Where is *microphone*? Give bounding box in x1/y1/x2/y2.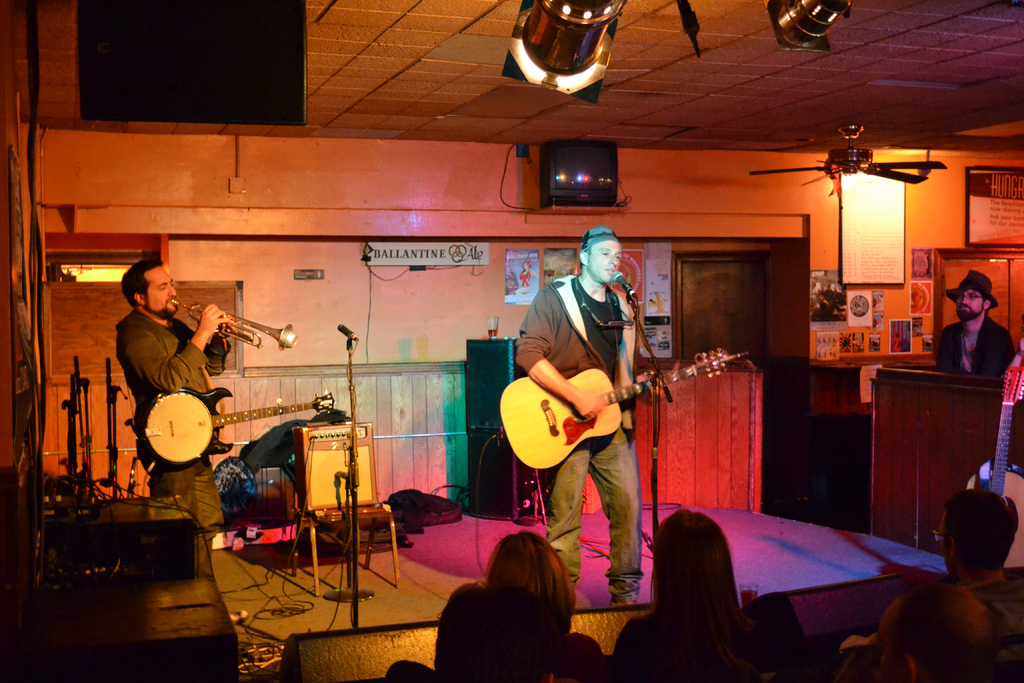
334/325/356/341.
